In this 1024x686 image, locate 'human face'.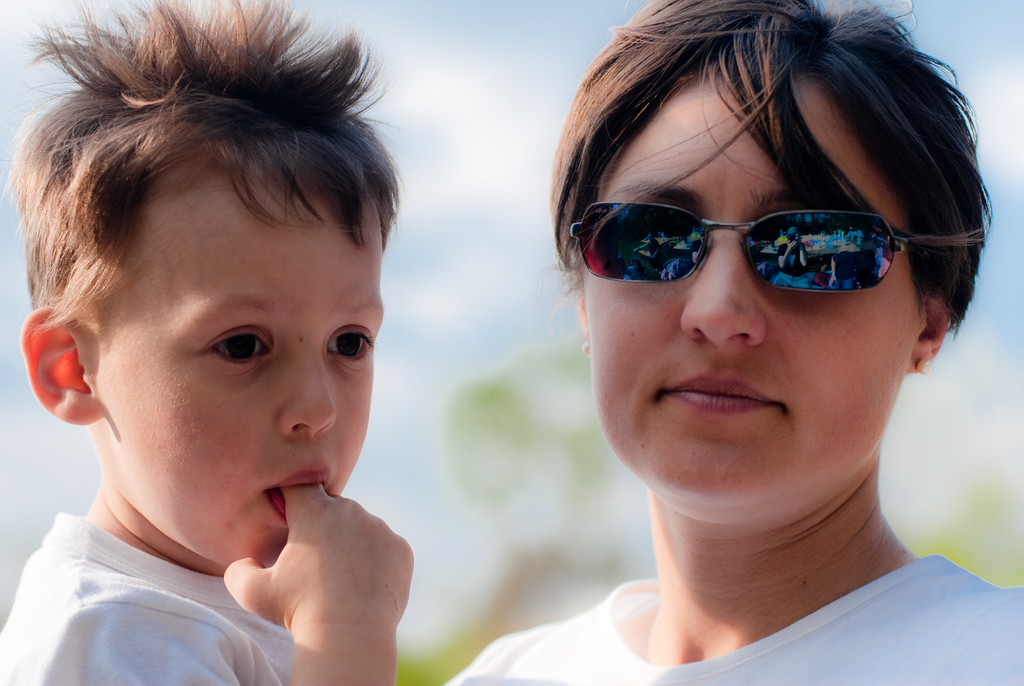
Bounding box: 579, 69, 932, 525.
